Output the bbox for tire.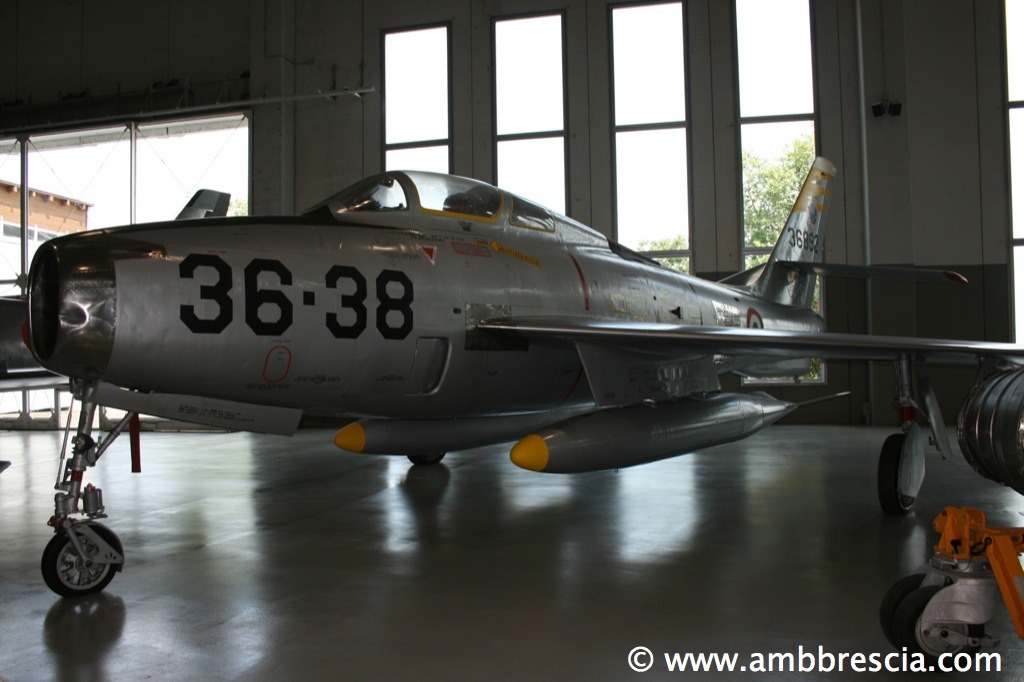
<bbox>892, 586, 984, 675</bbox>.
